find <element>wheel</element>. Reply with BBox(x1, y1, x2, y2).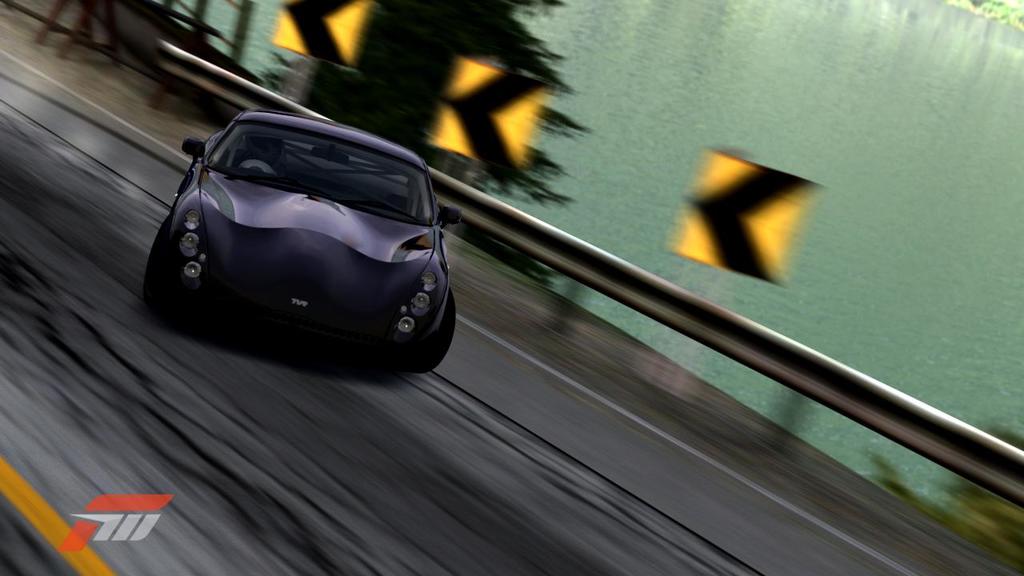
BBox(142, 214, 184, 314).
